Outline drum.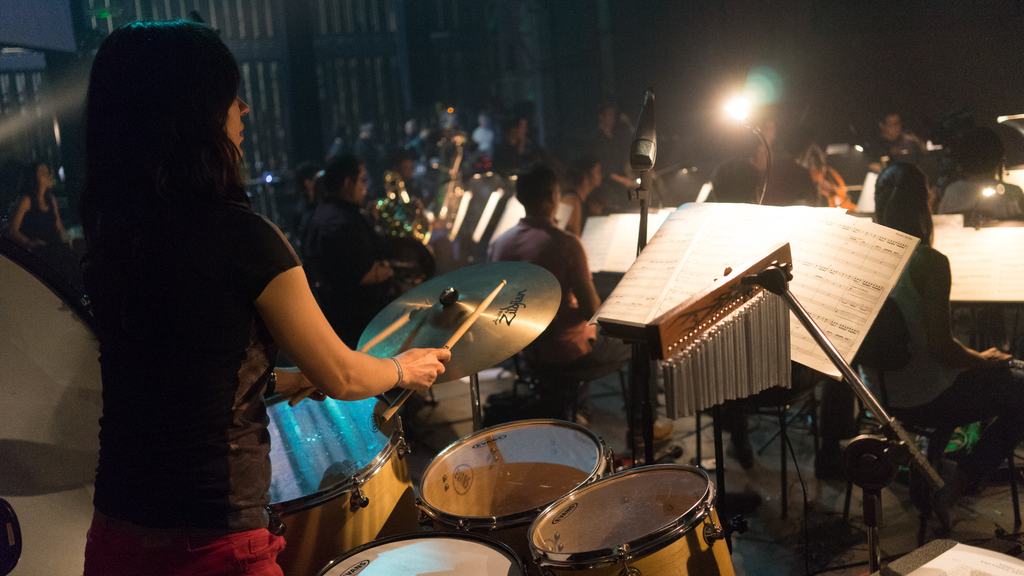
Outline: detection(0, 241, 104, 575).
